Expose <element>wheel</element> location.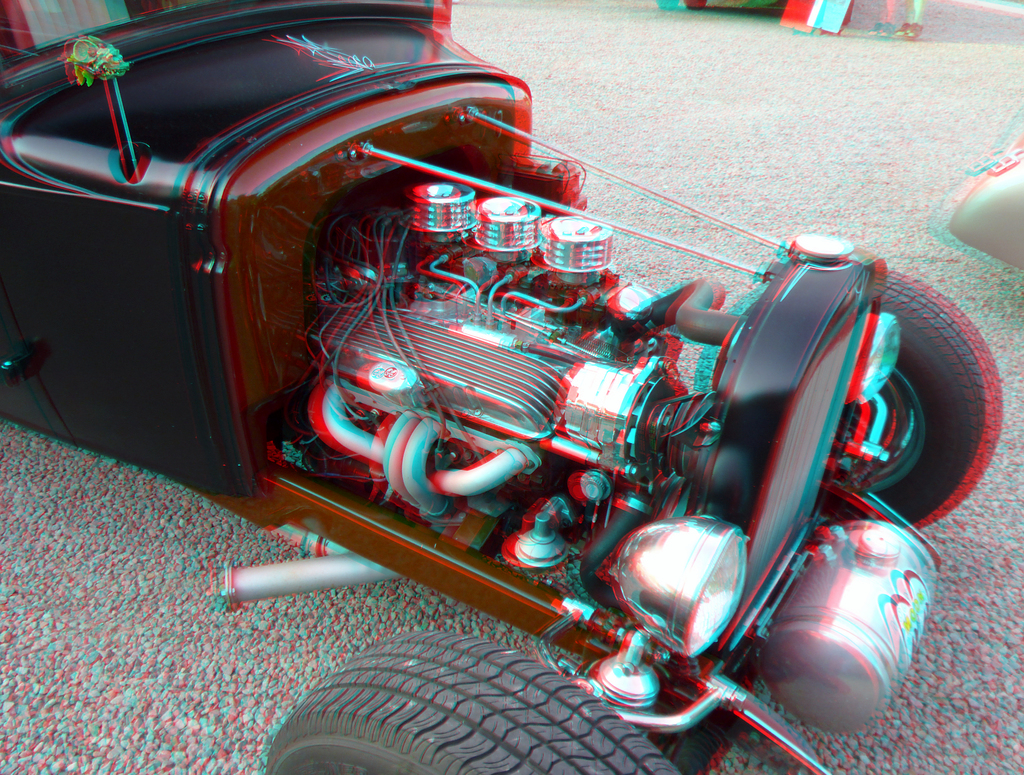
Exposed at {"left": 284, "top": 653, "right": 632, "bottom": 766}.
